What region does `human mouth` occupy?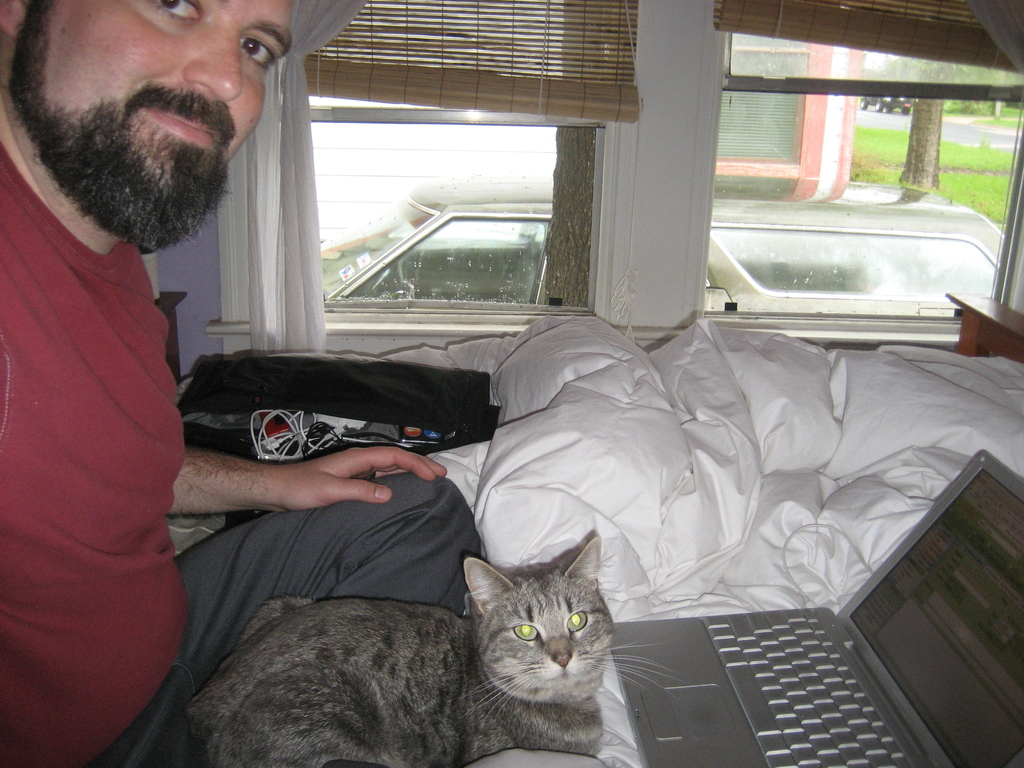
x1=143 y1=110 x2=220 y2=147.
